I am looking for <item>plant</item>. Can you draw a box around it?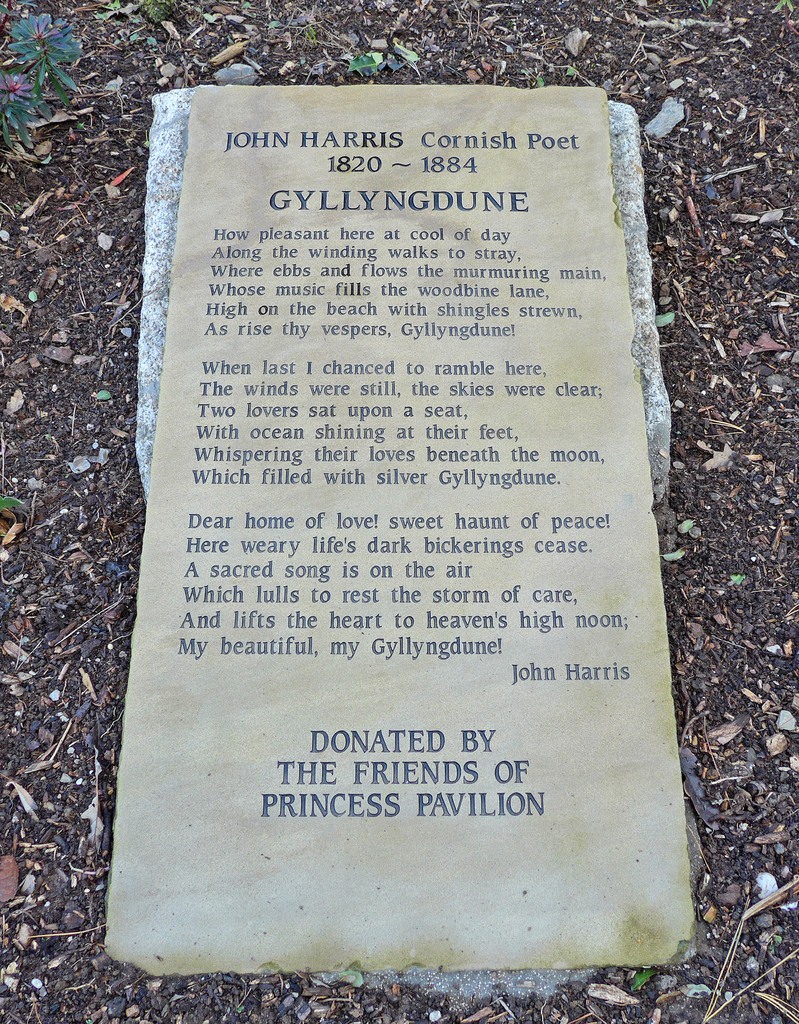
Sure, the bounding box is bbox(343, 49, 374, 70).
